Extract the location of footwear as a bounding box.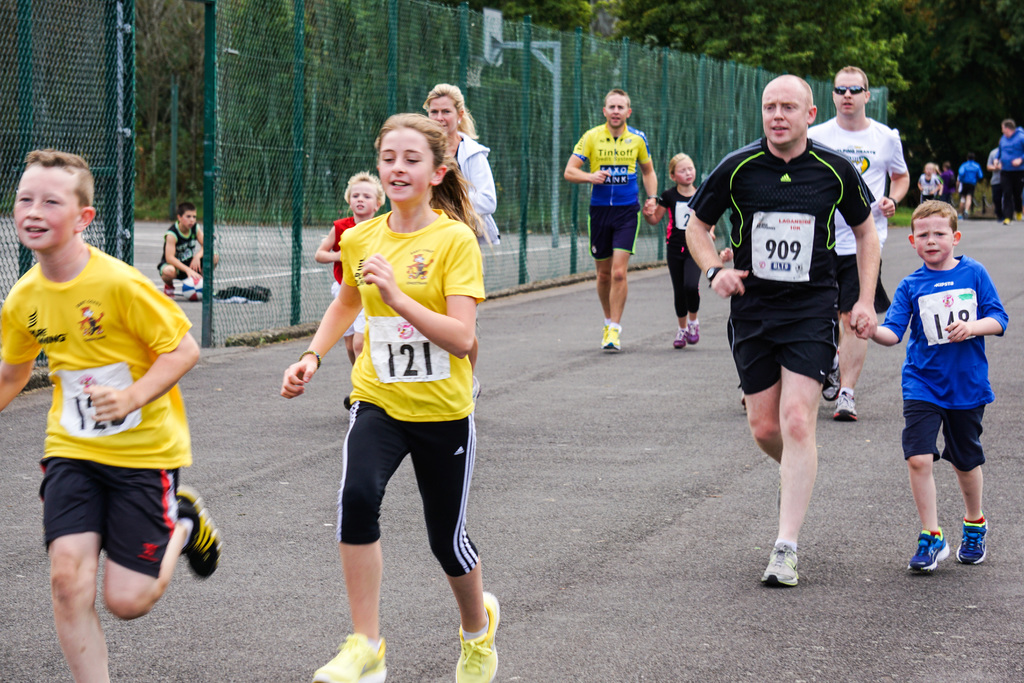
460/594/509/682.
